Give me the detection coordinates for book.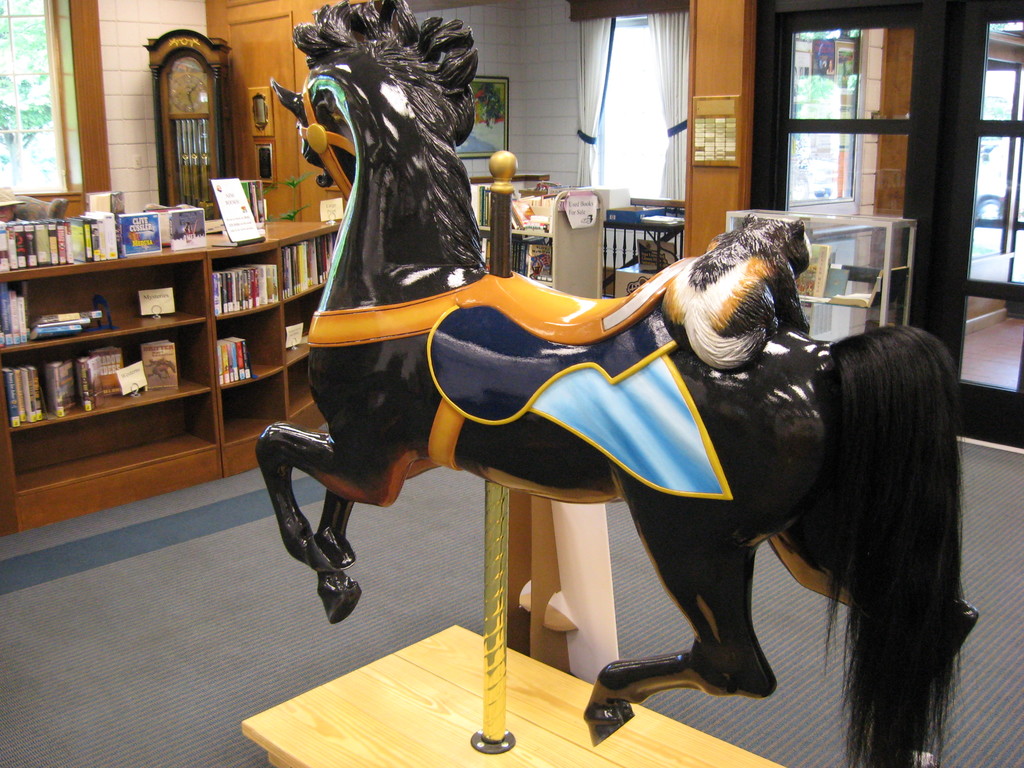
(72,340,123,423).
